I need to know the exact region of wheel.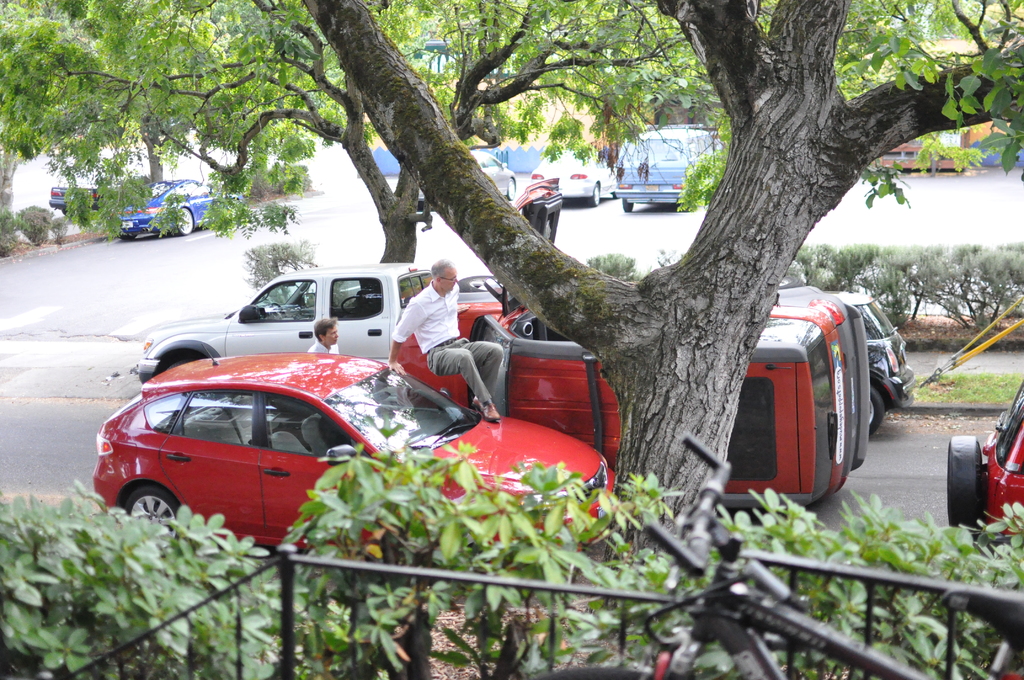
Region: {"x1": 620, "y1": 199, "x2": 635, "y2": 215}.
